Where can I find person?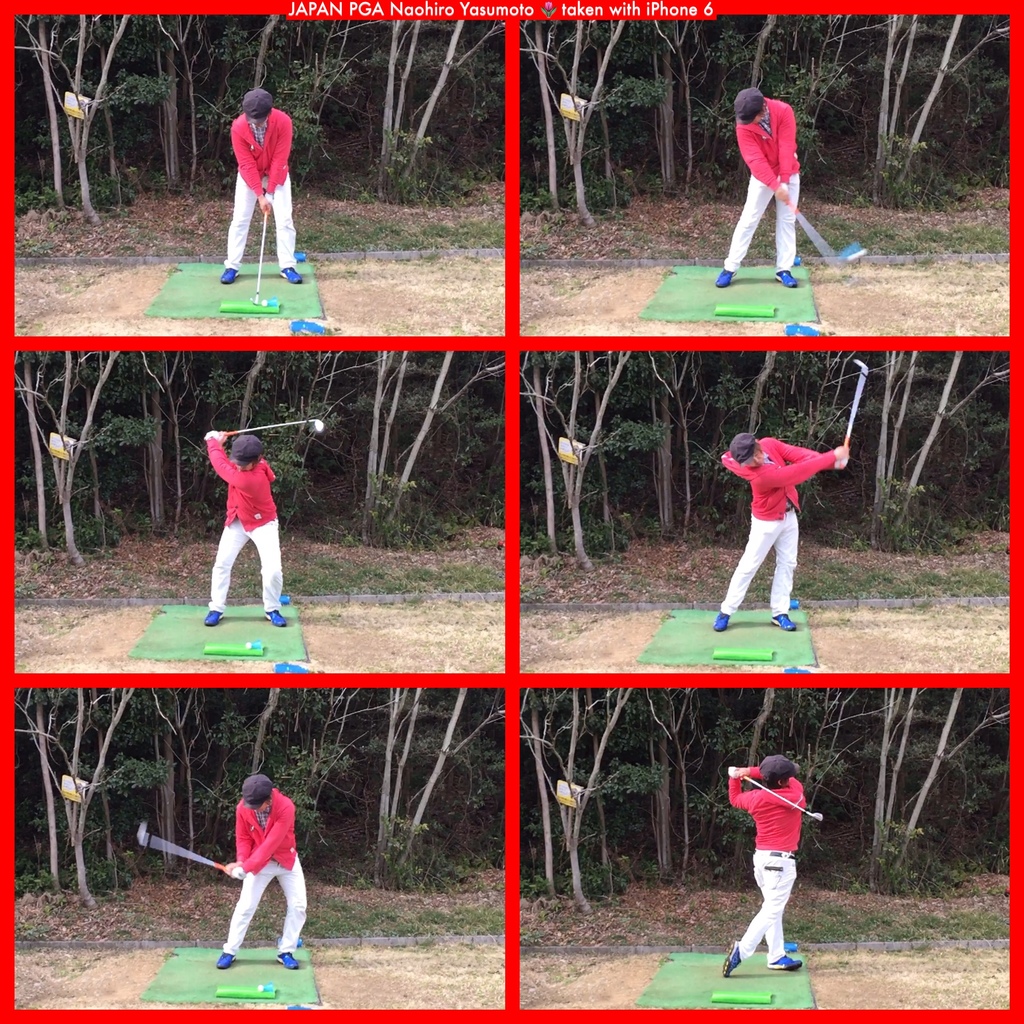
You can find it at locate(715, 434, 848, 634).
